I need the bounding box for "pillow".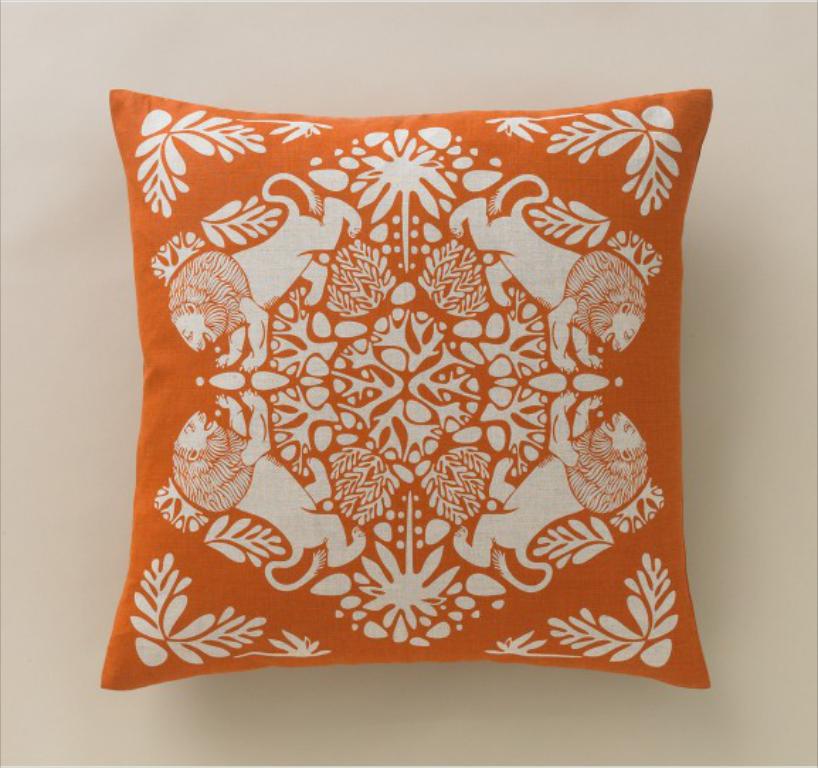
Here it is: 102 86 710 689.
